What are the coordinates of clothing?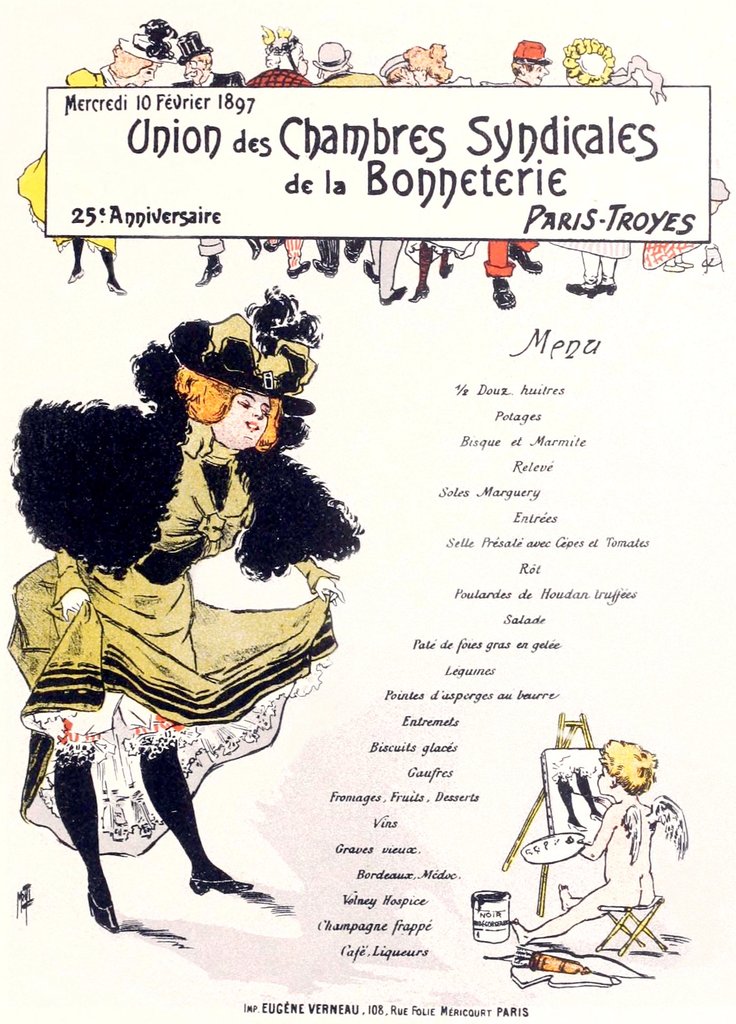
locate(640, 236, 699, 271).
